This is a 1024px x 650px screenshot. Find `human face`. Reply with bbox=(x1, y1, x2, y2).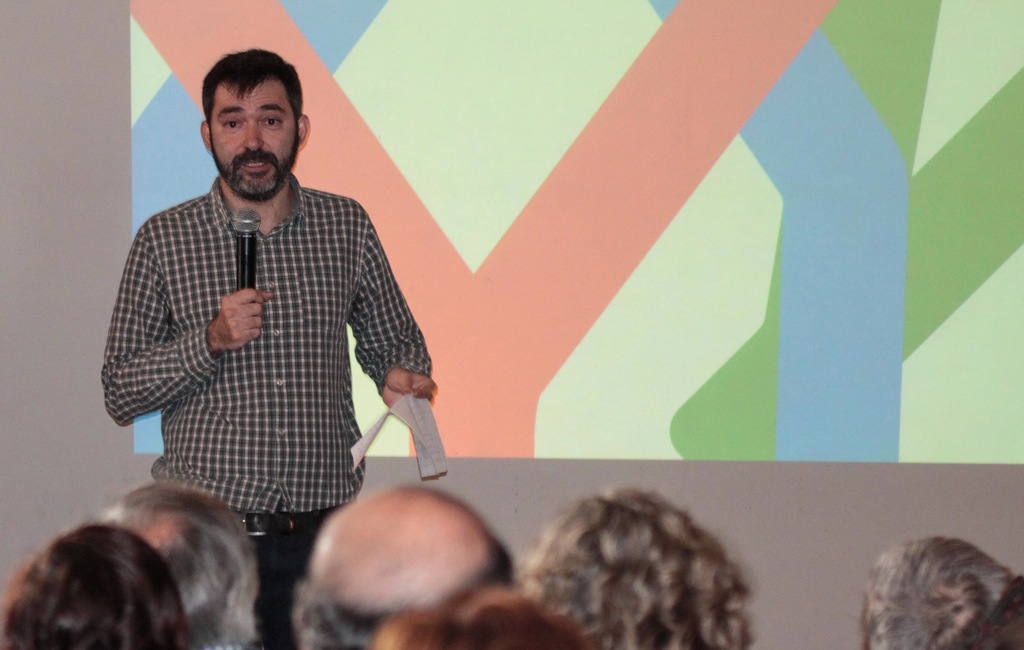
bbox=(211, 87, 298, 199).
